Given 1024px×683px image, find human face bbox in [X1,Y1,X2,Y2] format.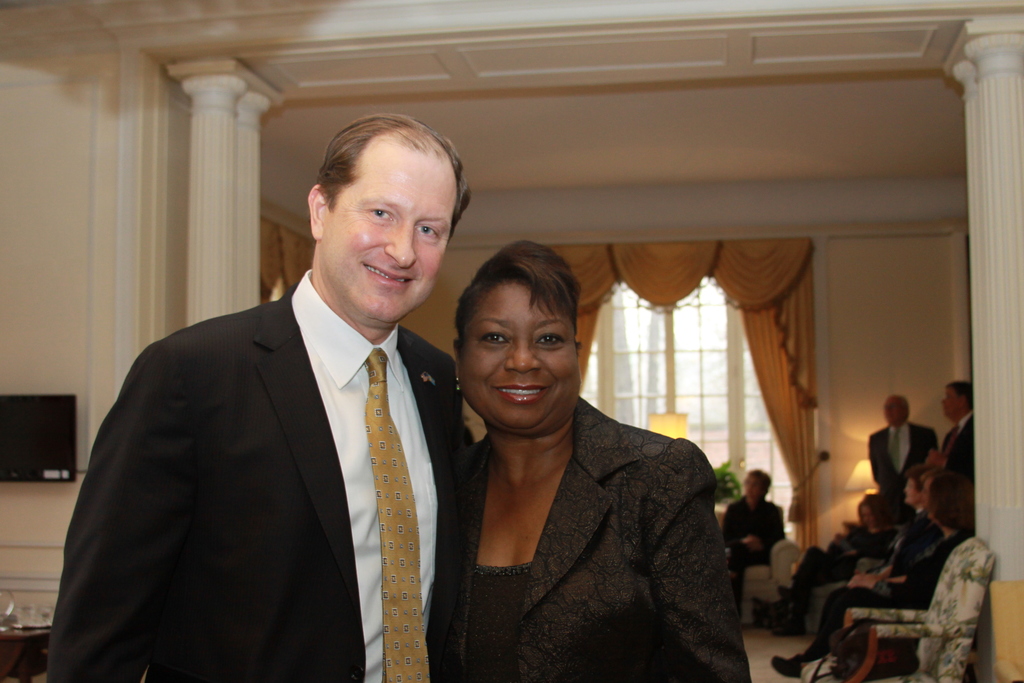
[458,279,582,433].
